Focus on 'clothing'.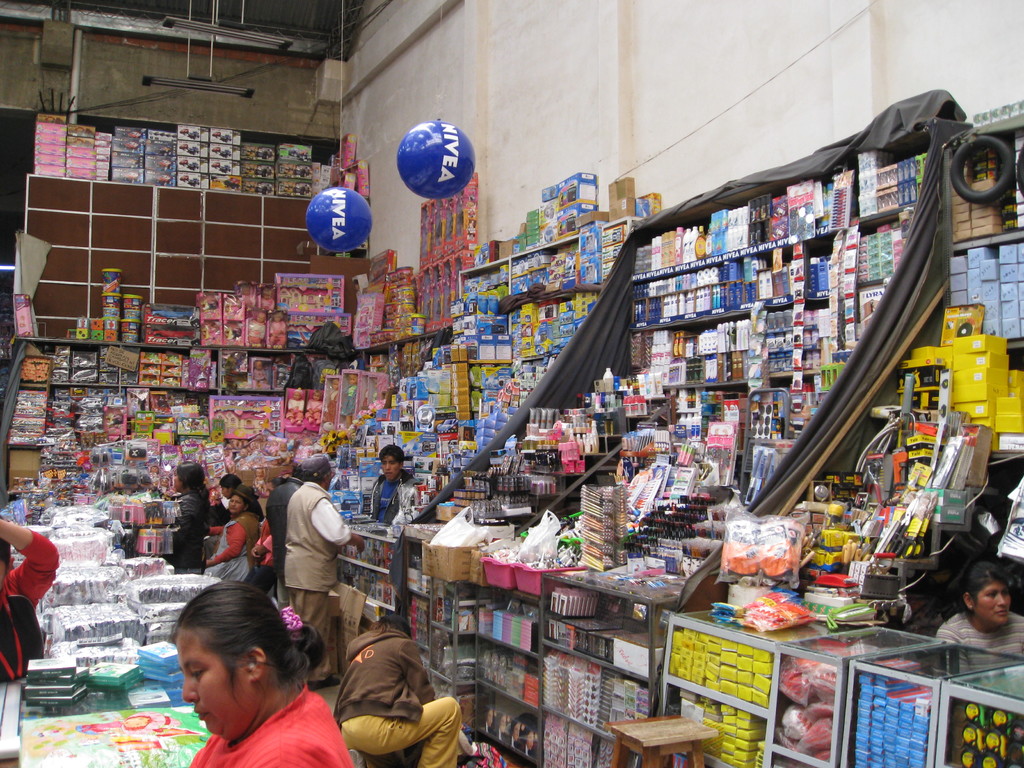
Focused at BBox(288, 483, 354, 671).
